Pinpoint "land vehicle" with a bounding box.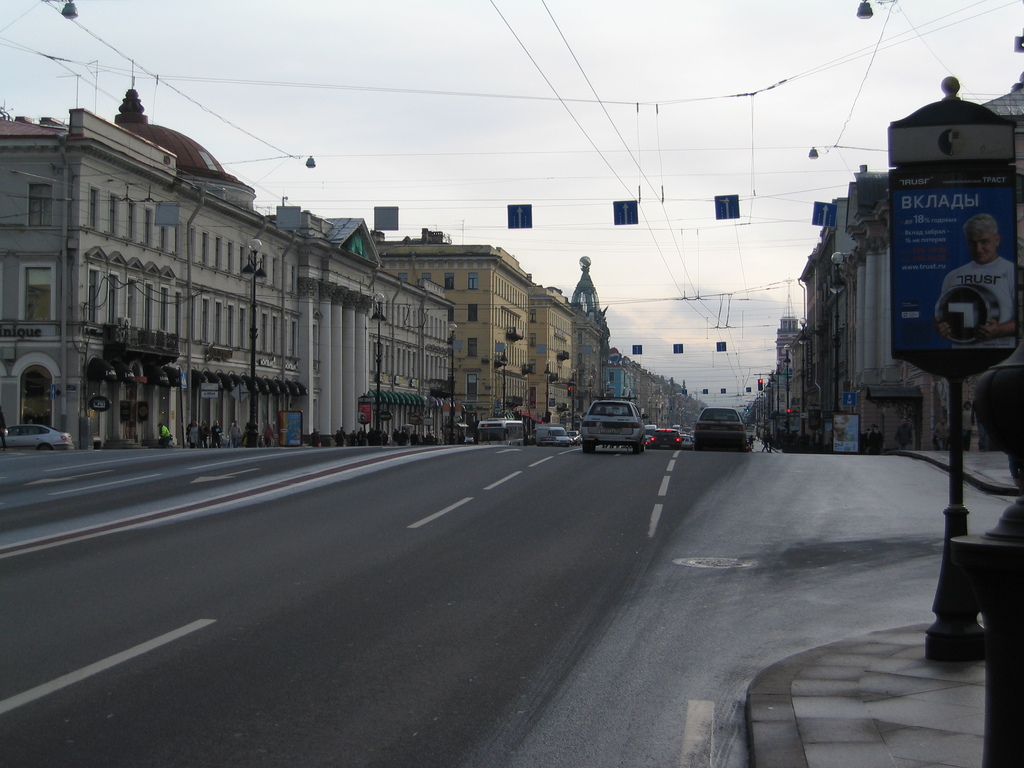
bbox(692, 405, 747, 451).
